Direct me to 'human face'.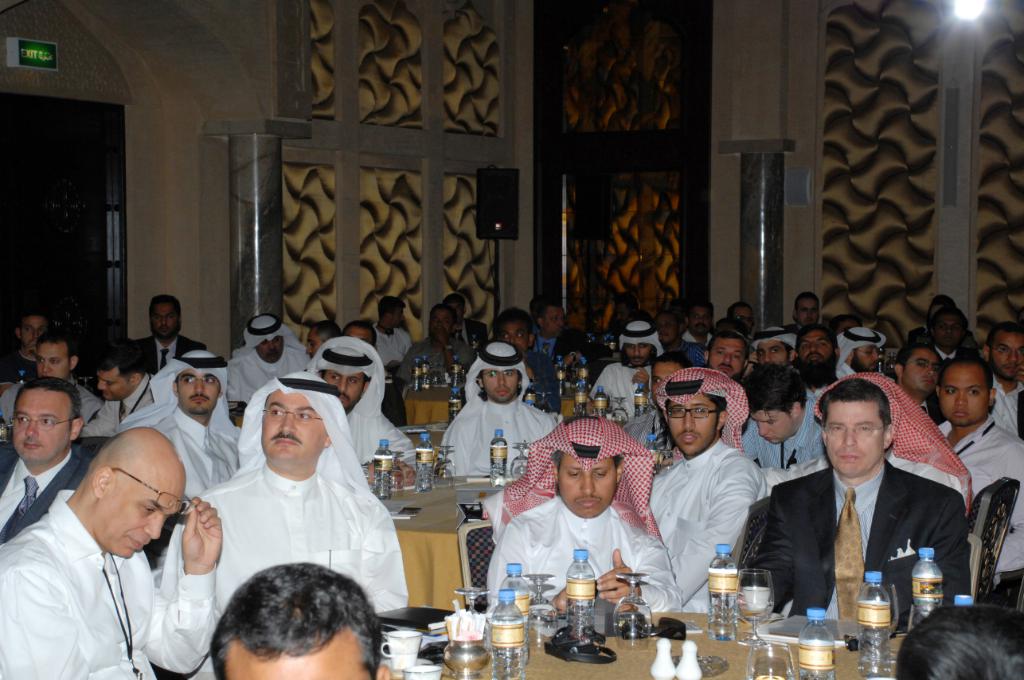
Direction: bbox=[322, 370, 364, 408].
